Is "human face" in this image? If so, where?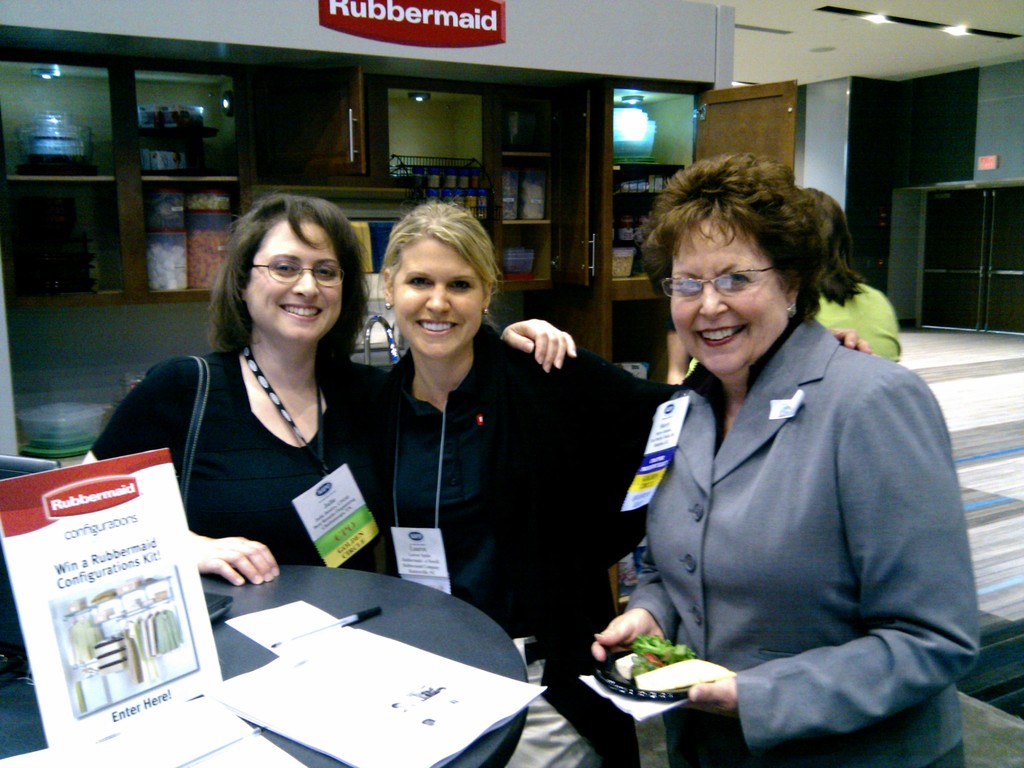
Yes, at Rect(393, 239, 486, 358).
